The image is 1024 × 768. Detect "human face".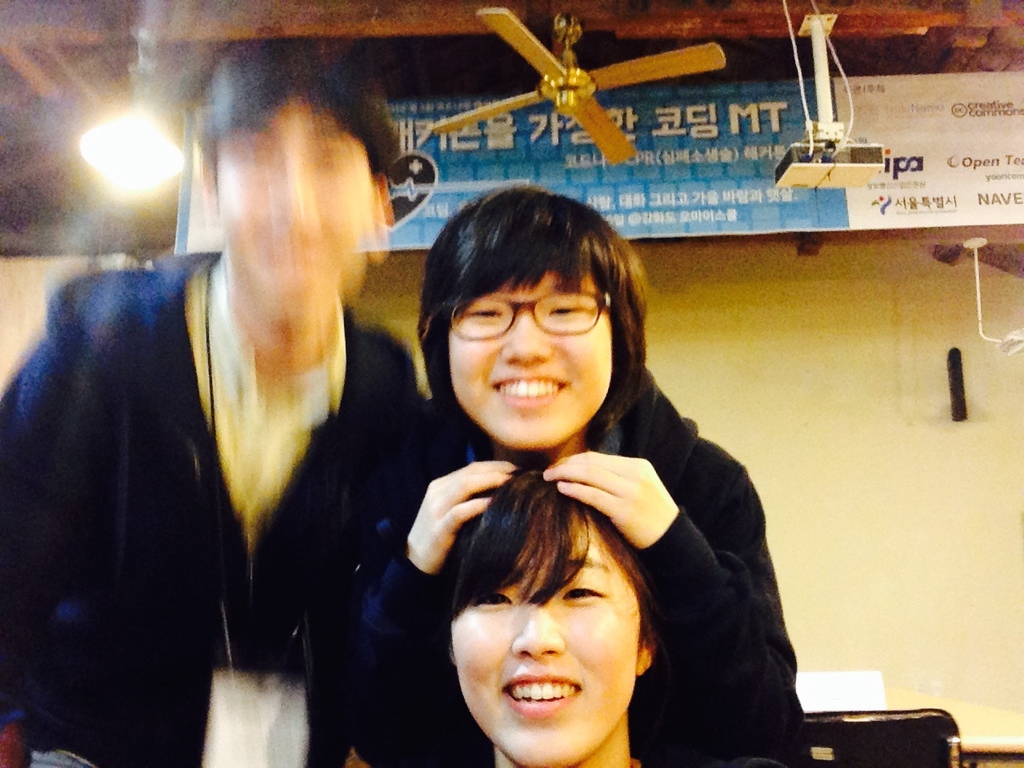
Detection: 221:105:374:303.
